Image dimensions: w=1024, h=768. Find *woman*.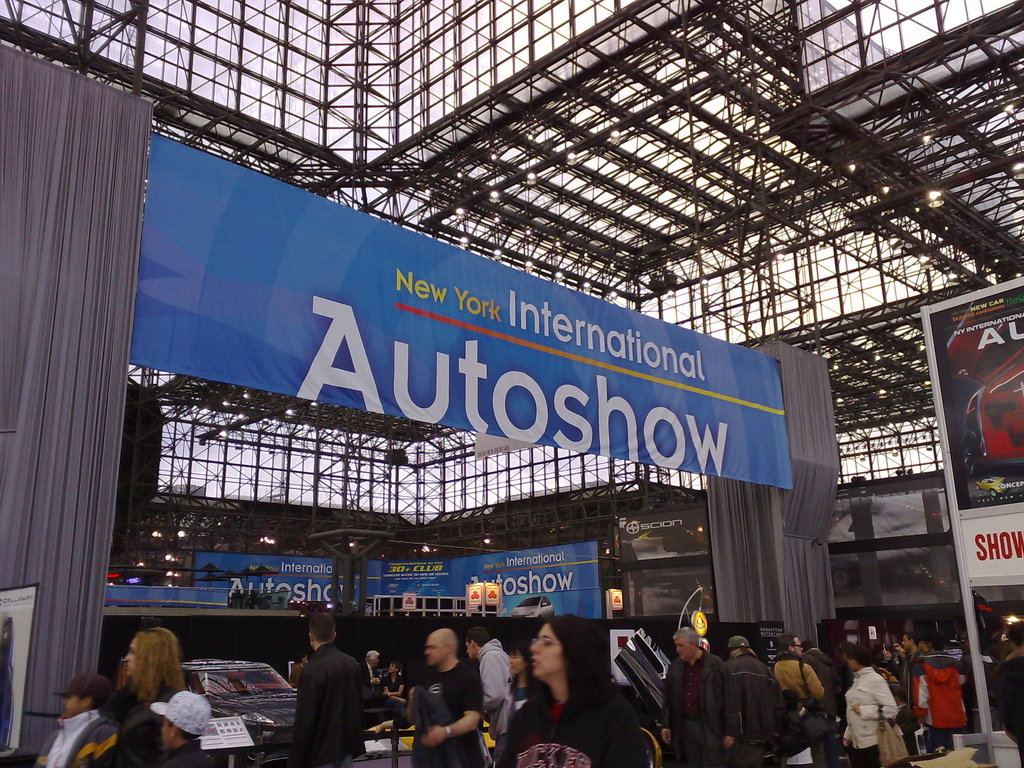
select_region(836, 639, 904, 767).
